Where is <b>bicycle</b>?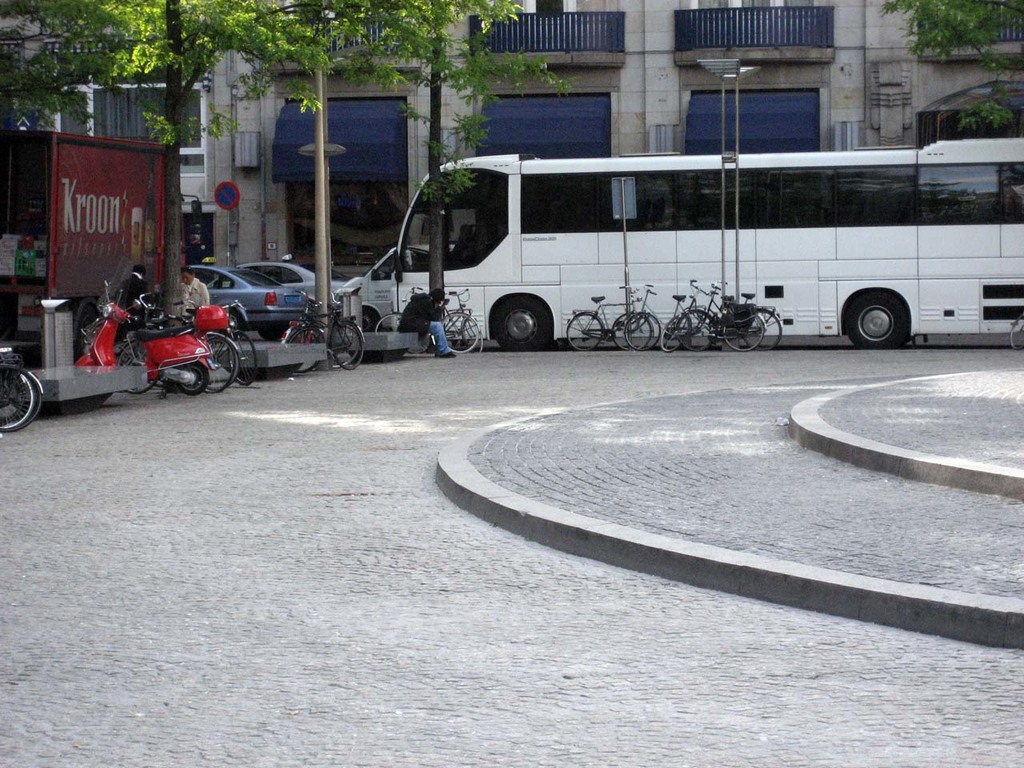
x1=373, y1=286, x2=478, y2=354.
